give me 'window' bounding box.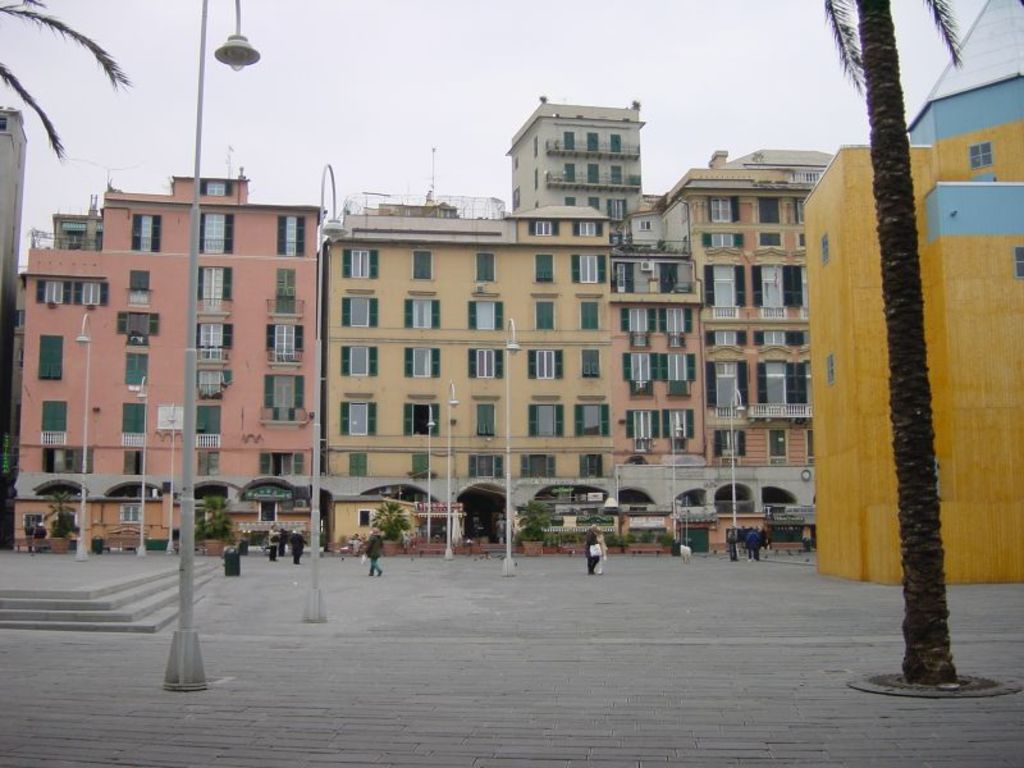
{"x1": 268, "y1": 326, "x2": 305, "y2": 356}.
